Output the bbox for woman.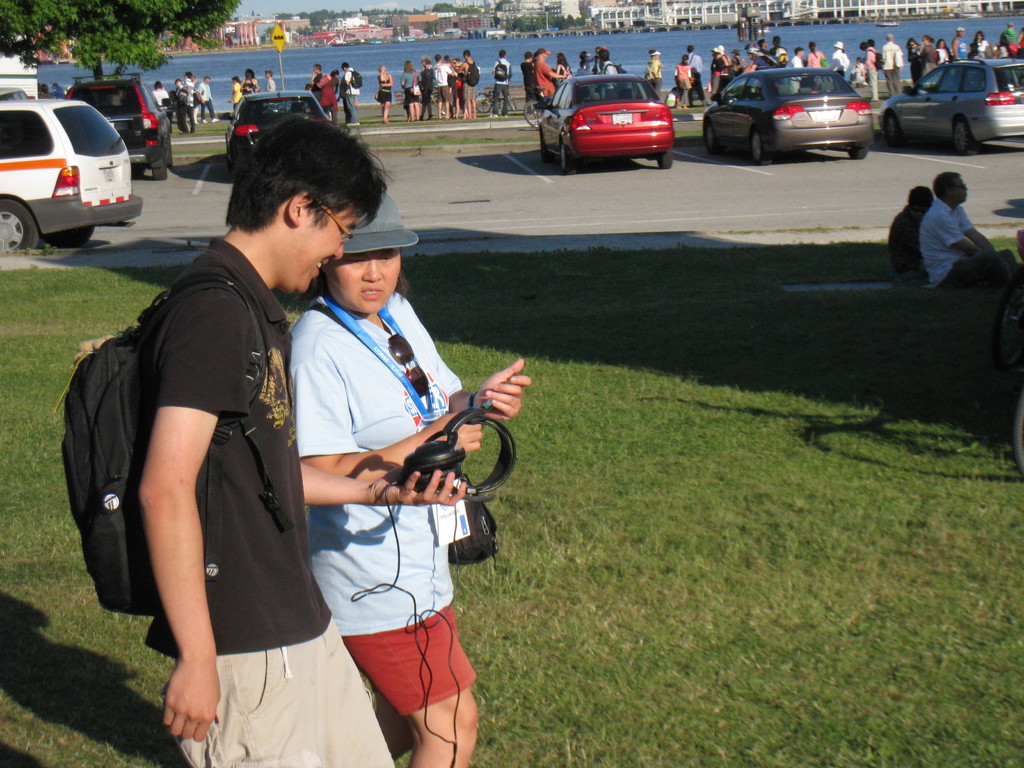
left=404, top=63, right=426, bottom=120.
